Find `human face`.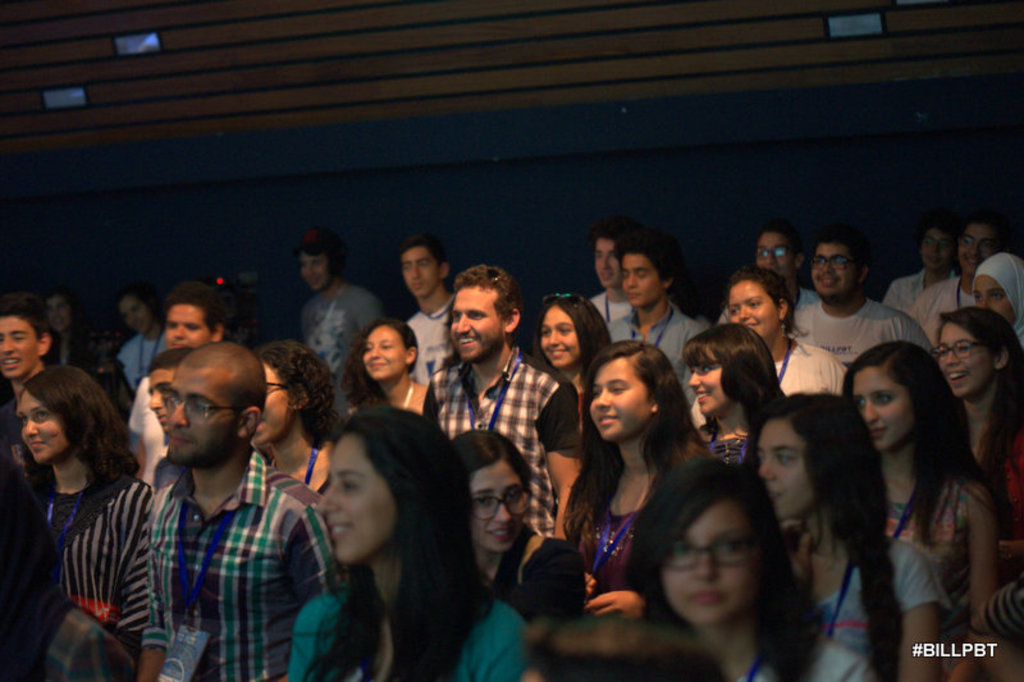
<box>754,228,791,275</box>.
